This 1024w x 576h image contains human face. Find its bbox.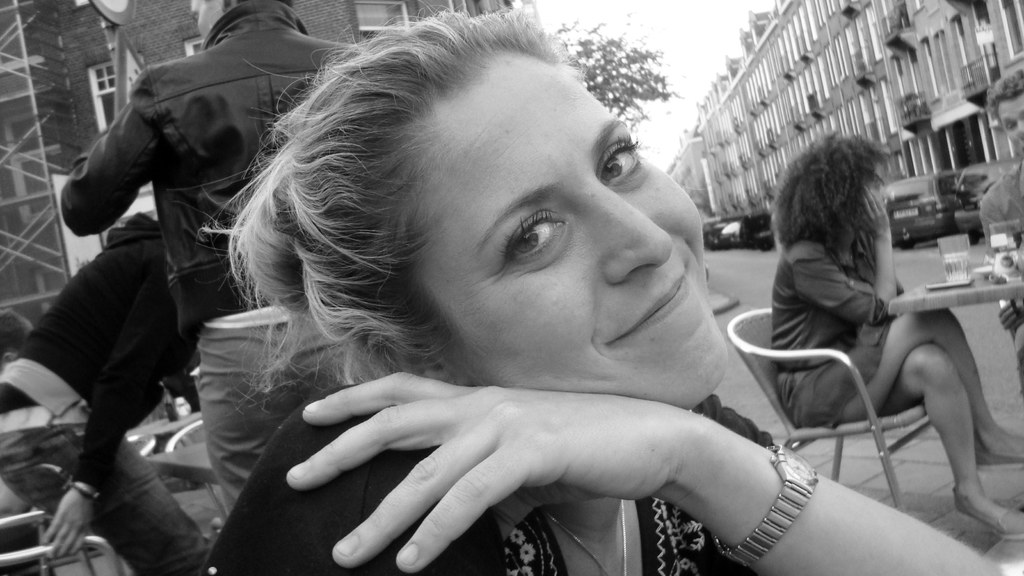
[left=865, top=163, right=890, bottom=204].
